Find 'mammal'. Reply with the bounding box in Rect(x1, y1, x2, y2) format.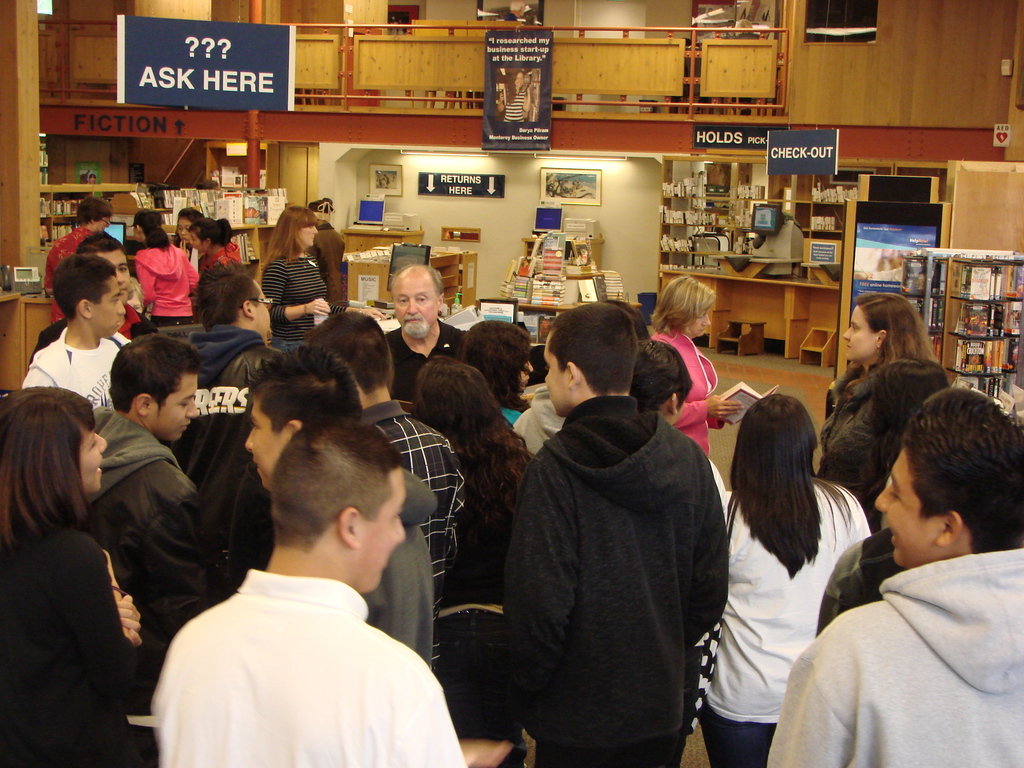
Rect(90, 336, 232, 646).
